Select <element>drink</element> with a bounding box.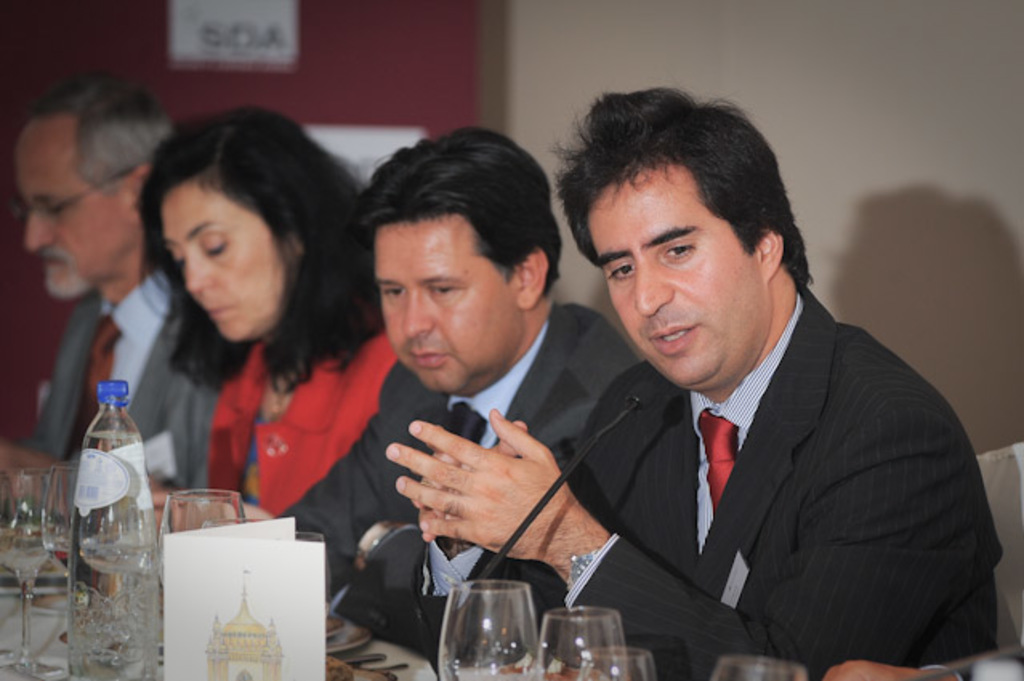
51/545/75/572.
